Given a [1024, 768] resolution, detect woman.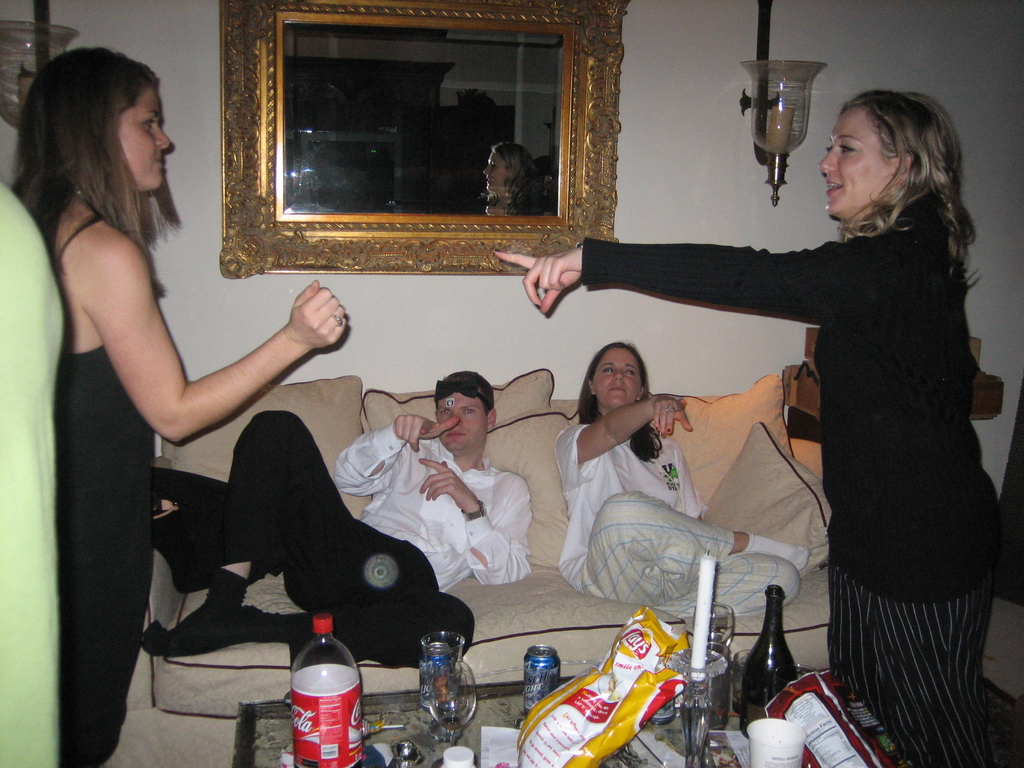
x1=490, y1=82, x2=1017, y2=767.
